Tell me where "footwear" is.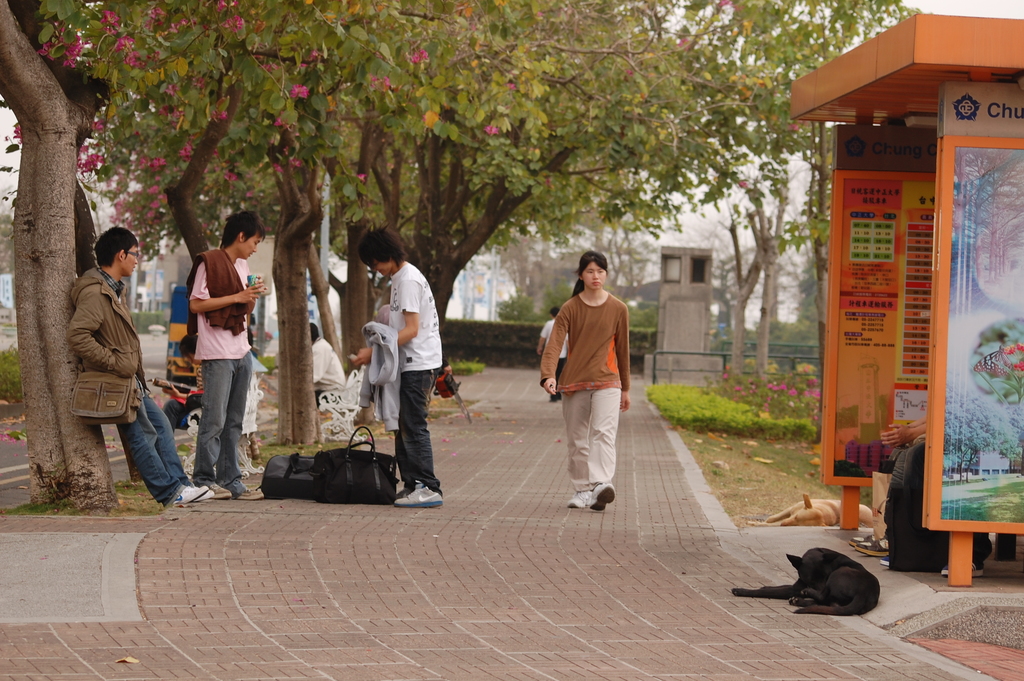
"footwear" is at (x1=857, y1=537, x2=890, y2=556).
